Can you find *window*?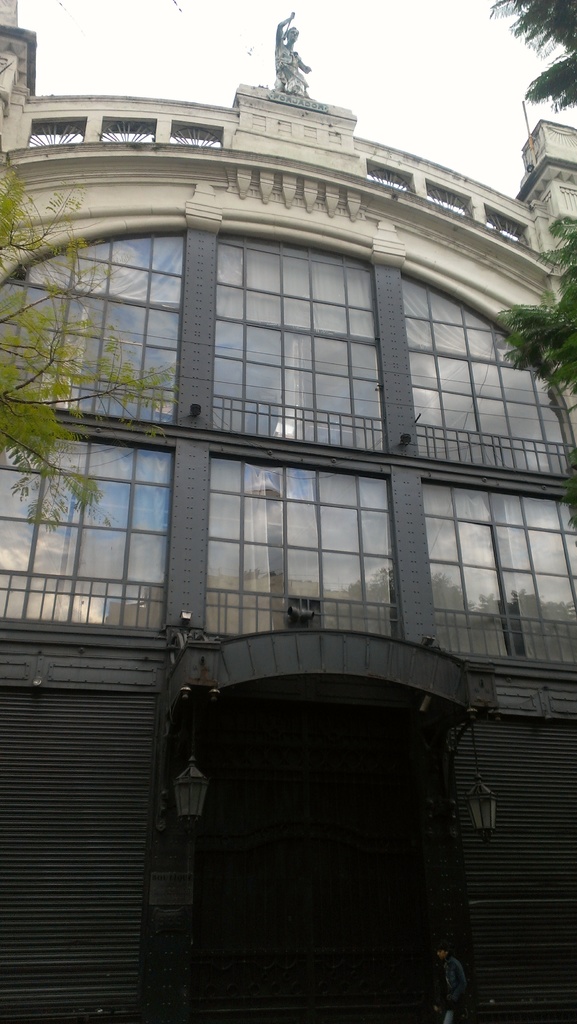
Yes, bounding box: <box>0,234,182,419</box>.
